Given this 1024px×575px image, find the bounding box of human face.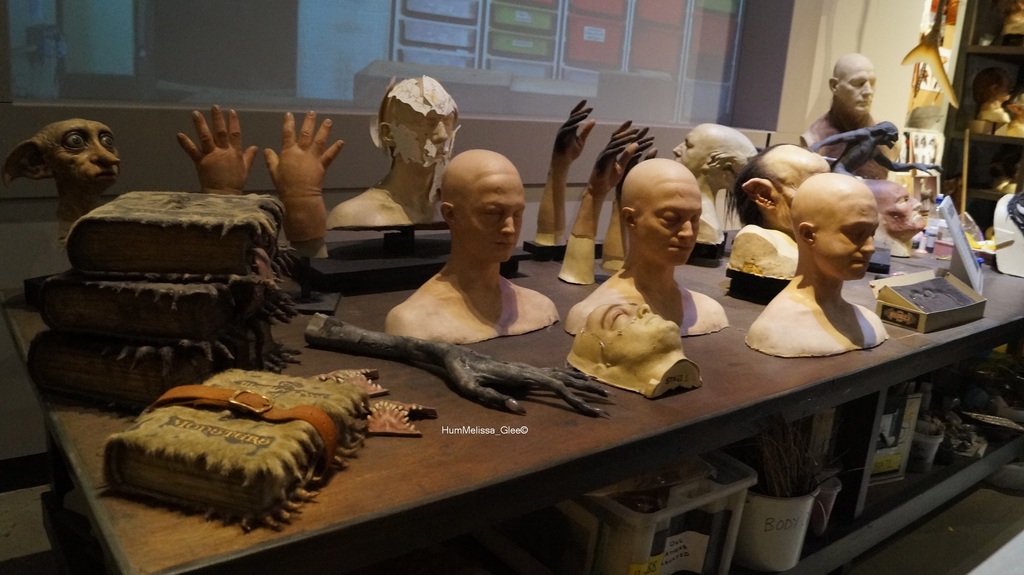
<region>670, 129, 708, 174</region>.
